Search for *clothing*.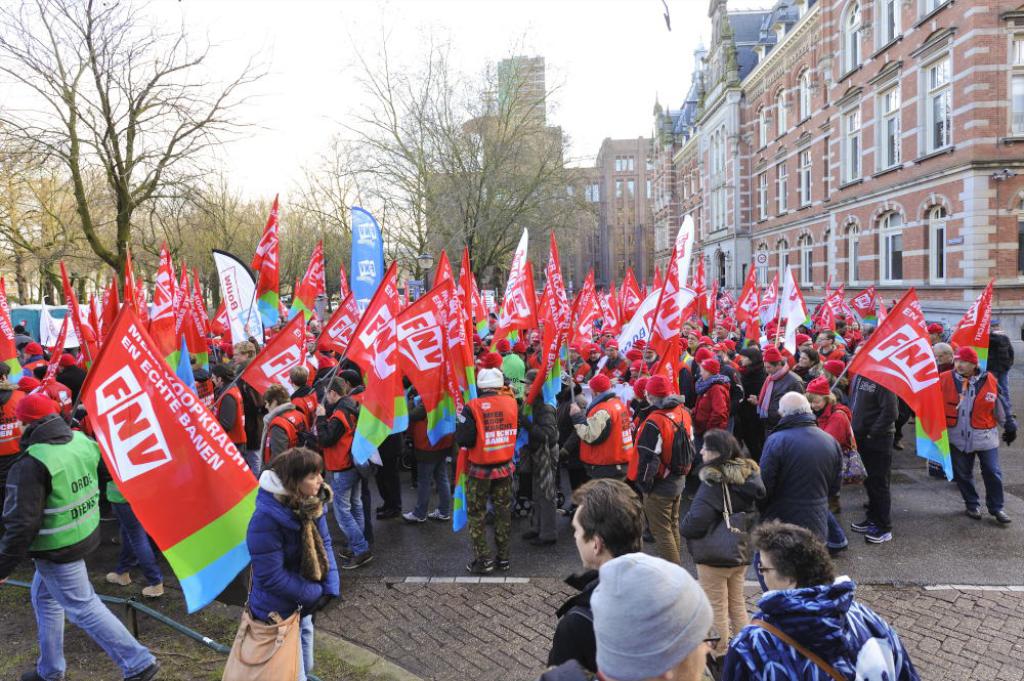
Found at [375,429,404,512].
